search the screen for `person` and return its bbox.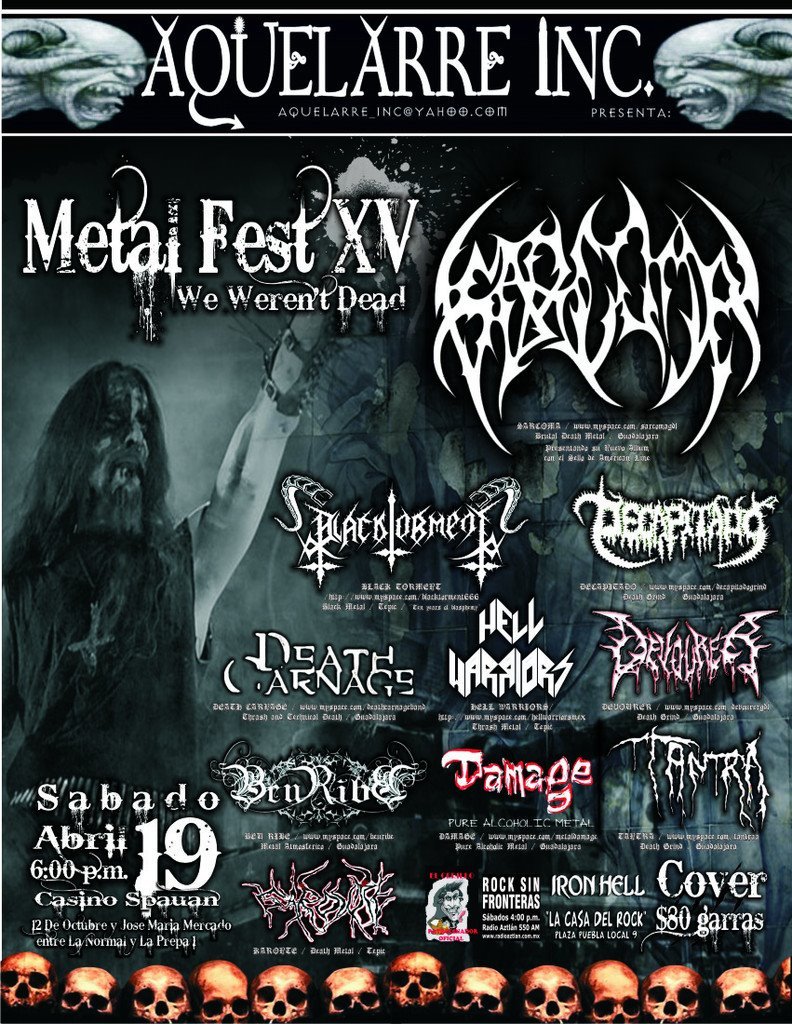
Found: 0,232,376,822.
